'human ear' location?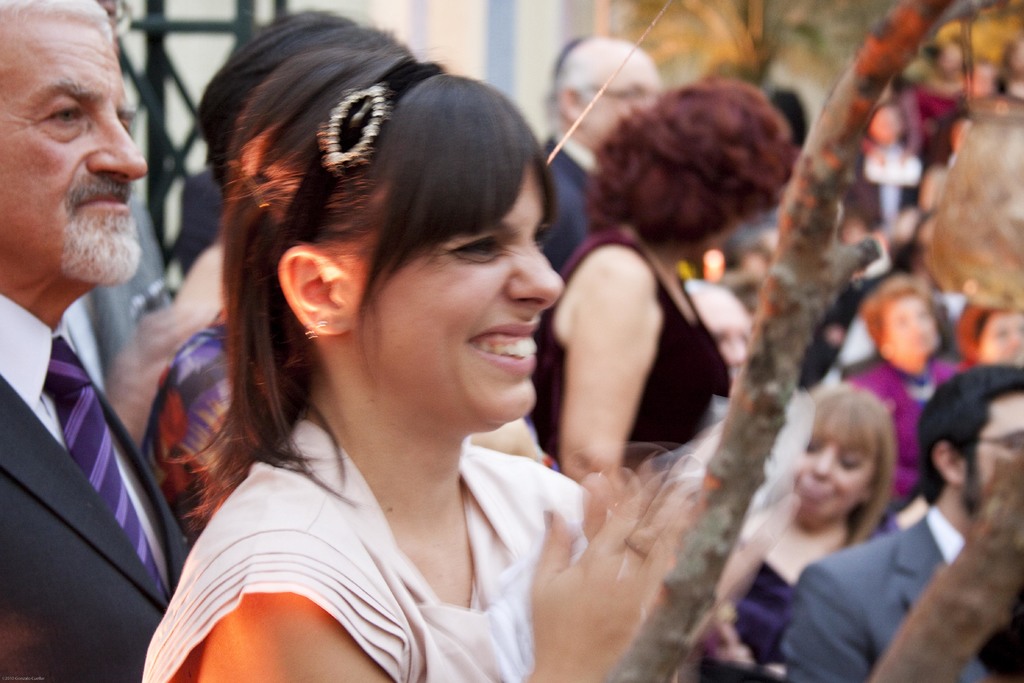
crop(278, 244, 356, 338)
